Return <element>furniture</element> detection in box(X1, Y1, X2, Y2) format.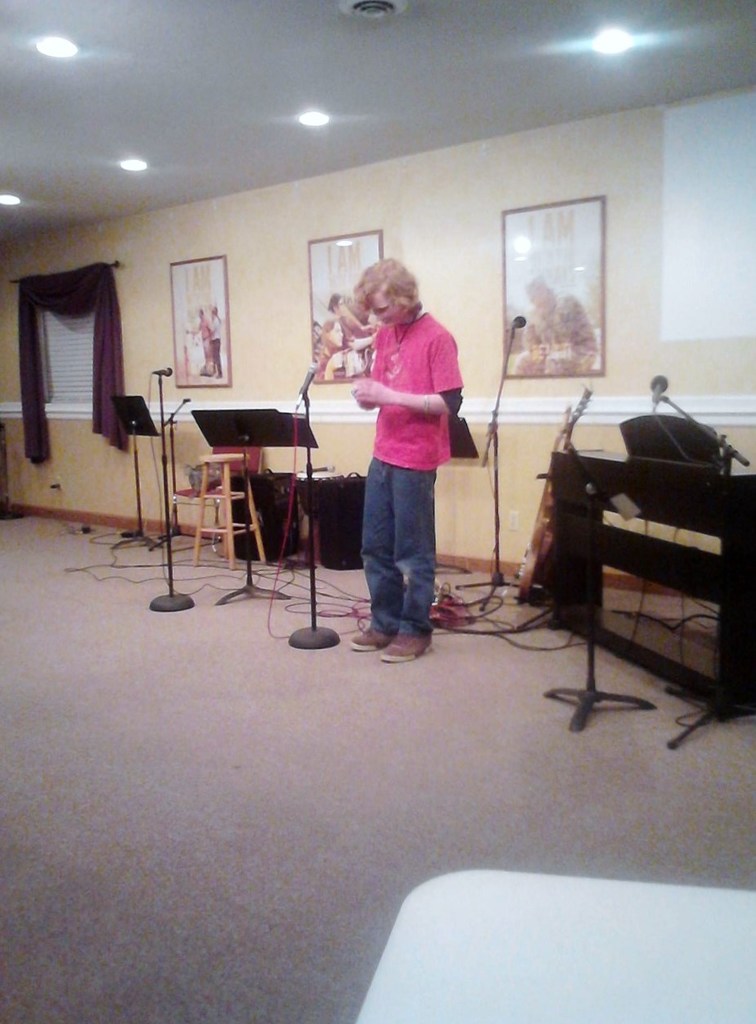
box(616, 411, 727, 634).
